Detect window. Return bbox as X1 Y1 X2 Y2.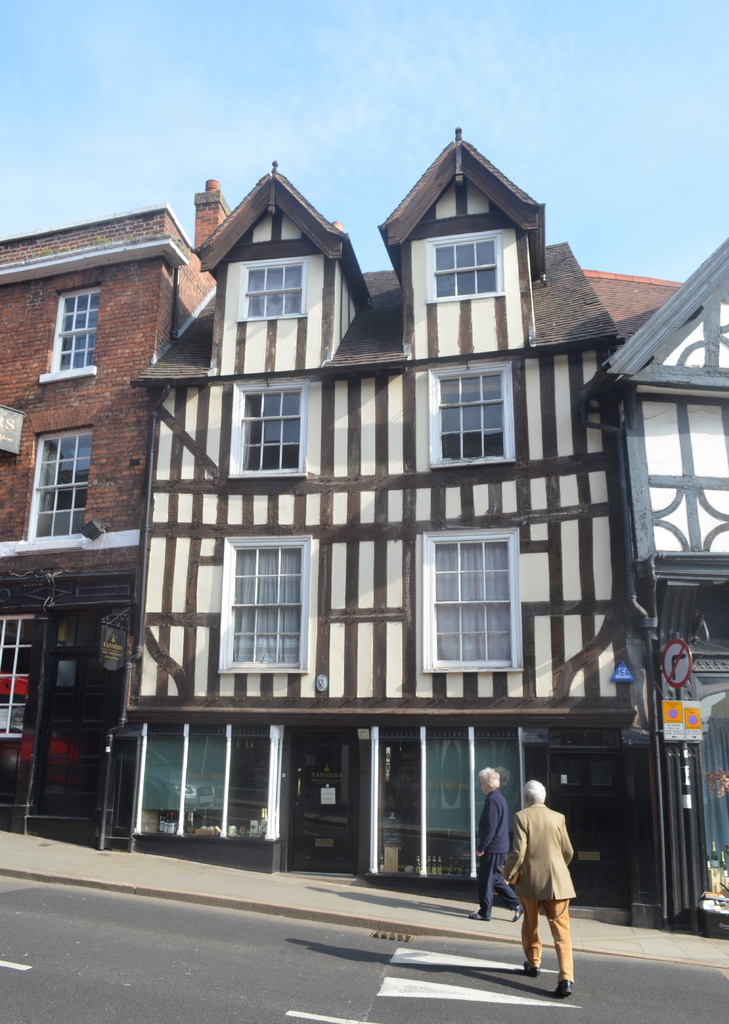
234 376 308 477.
